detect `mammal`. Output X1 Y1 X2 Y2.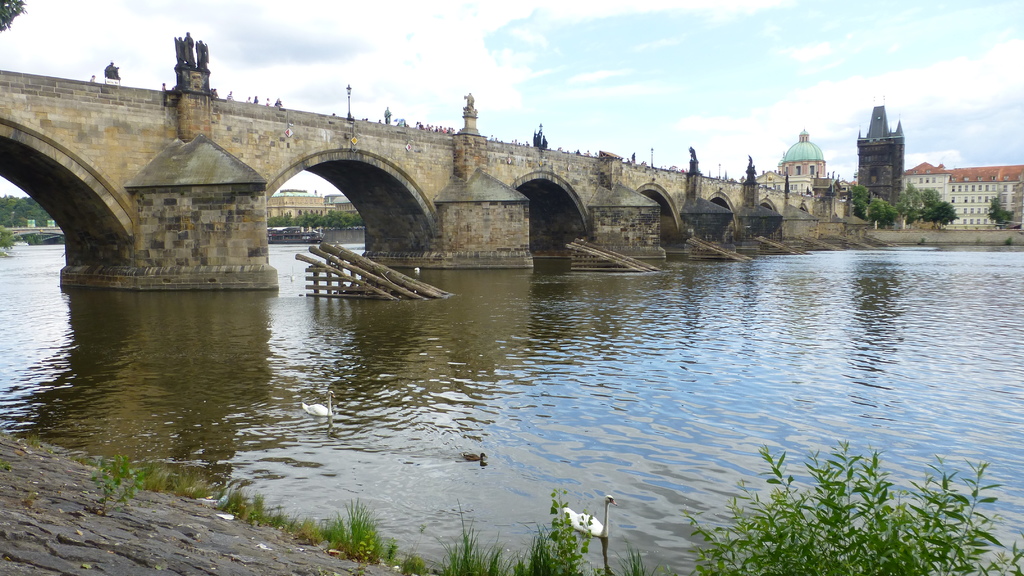
715 175 719 180.
